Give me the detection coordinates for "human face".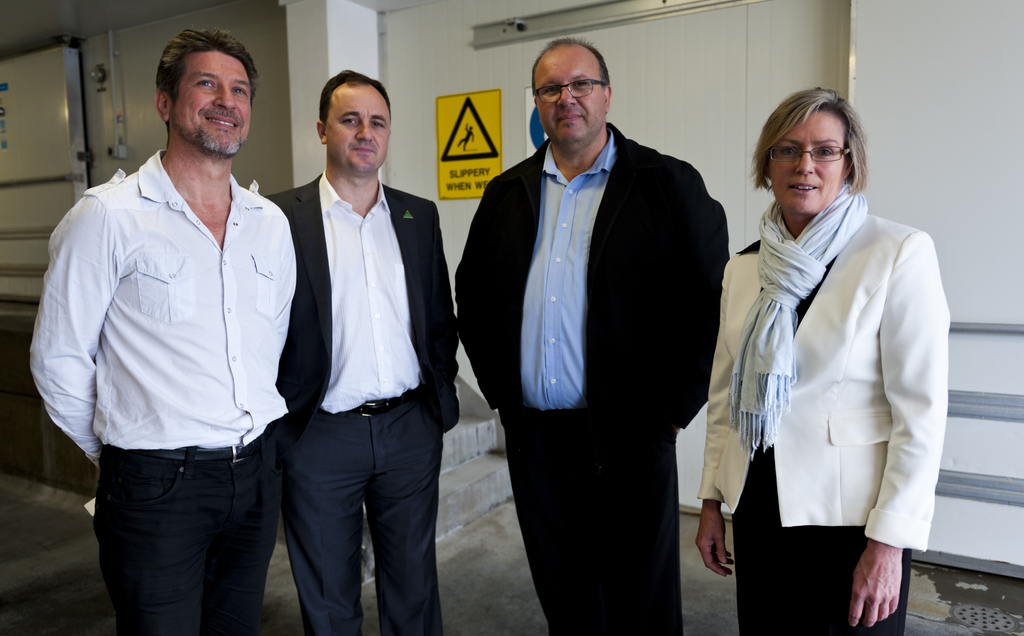
[left=533, top=45, right=602, bottom=142].
